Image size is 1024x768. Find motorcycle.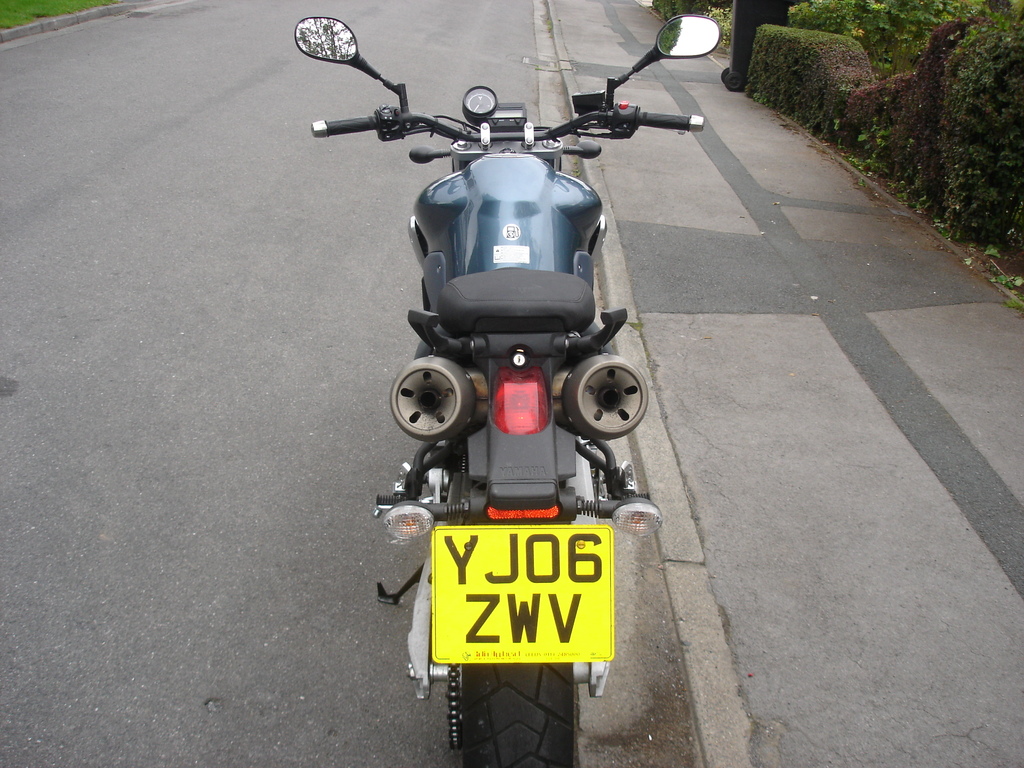
detection(237, 26, 729, 682).
